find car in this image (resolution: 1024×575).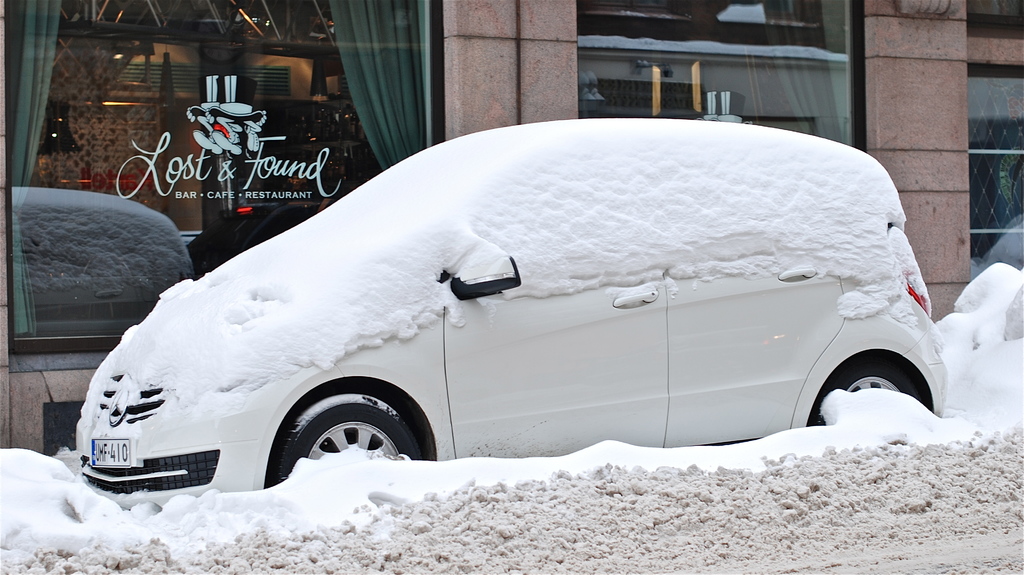
[left=74, top=120, right=950, bottom=503].
